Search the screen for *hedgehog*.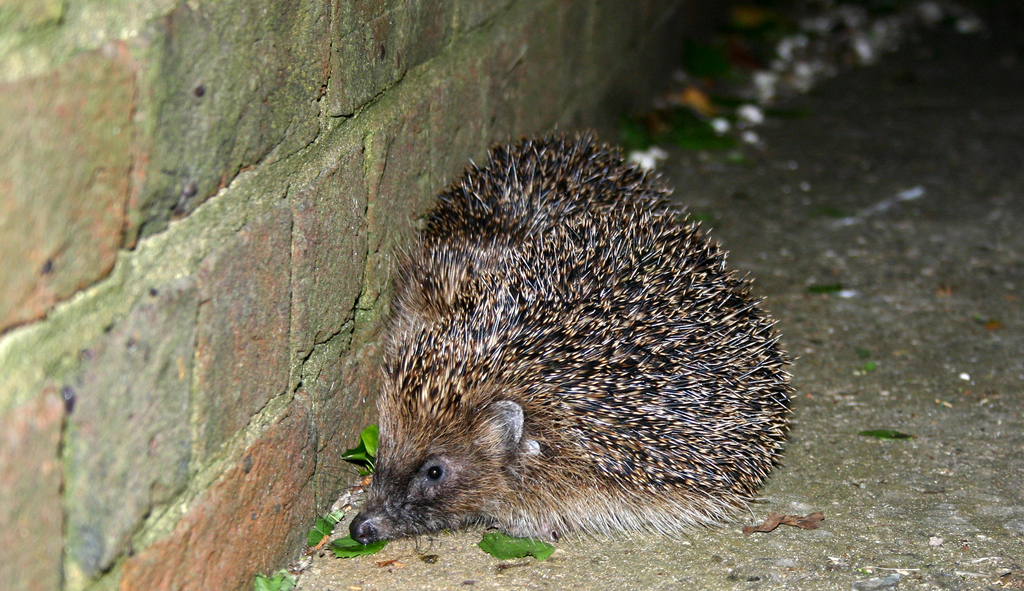
Found at (x1=349, y1=123, x2=796, y2=551).
